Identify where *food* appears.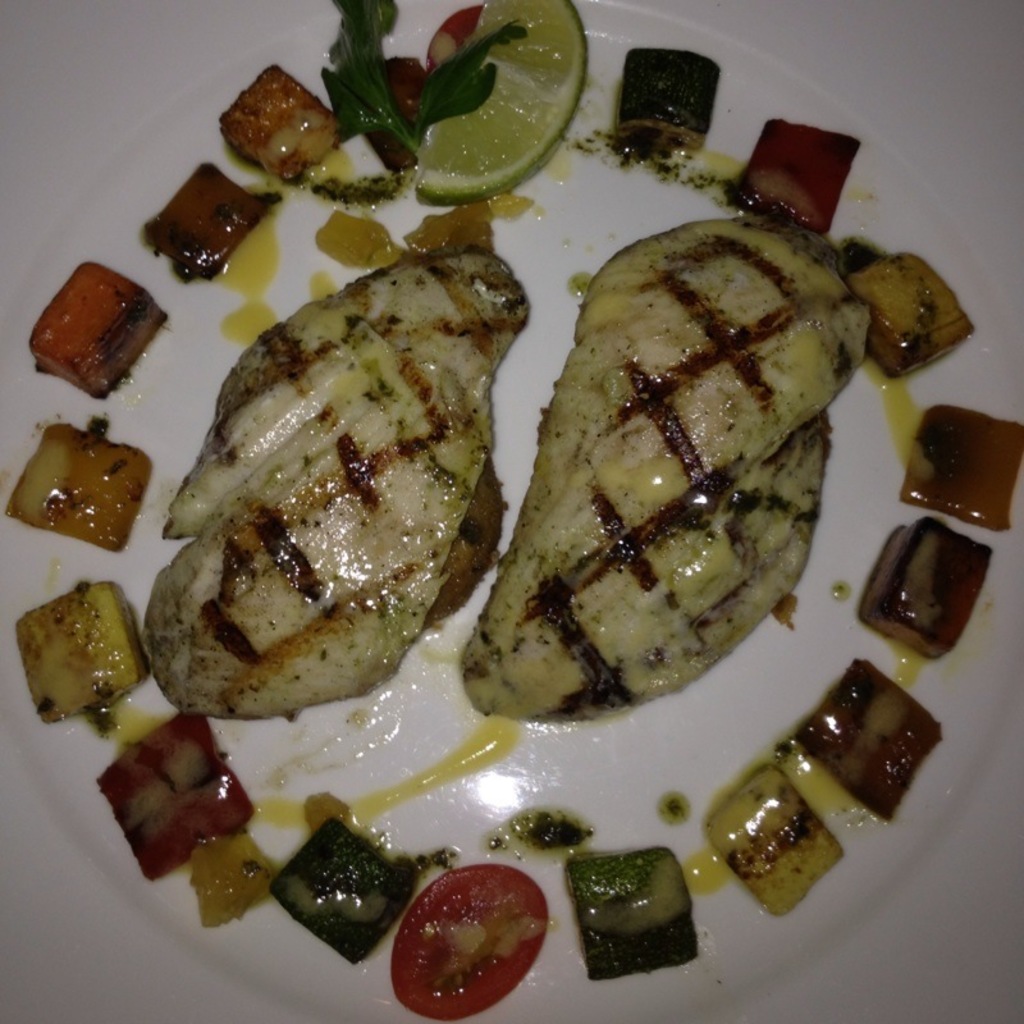
Appears at box=[6, 421, 152, 550].
